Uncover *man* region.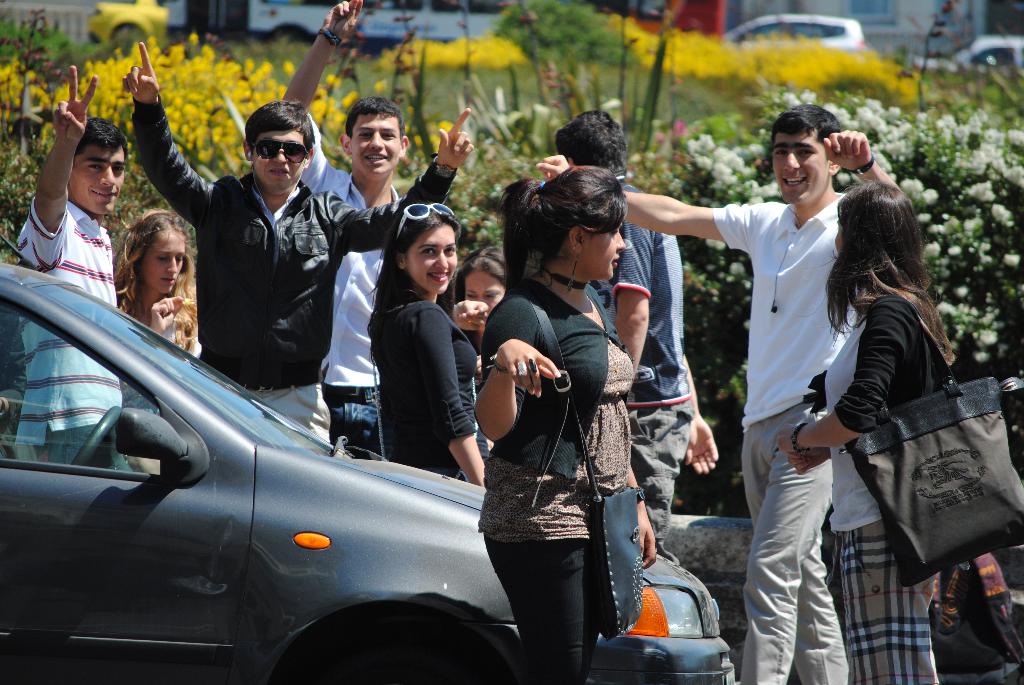
Uncovered: pyautogui.locateOnScreen(278, 0, 412, 455).
